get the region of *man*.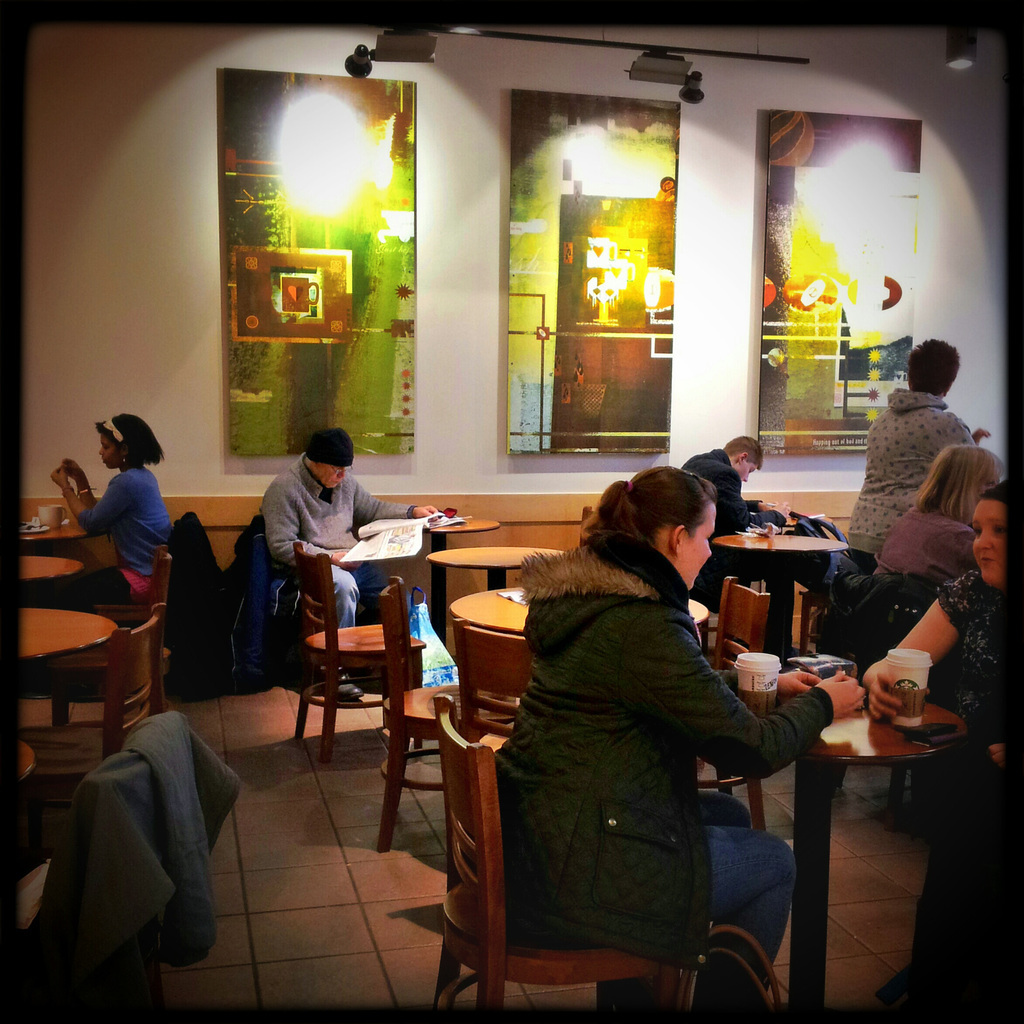
(679, 435, 765, 613).
